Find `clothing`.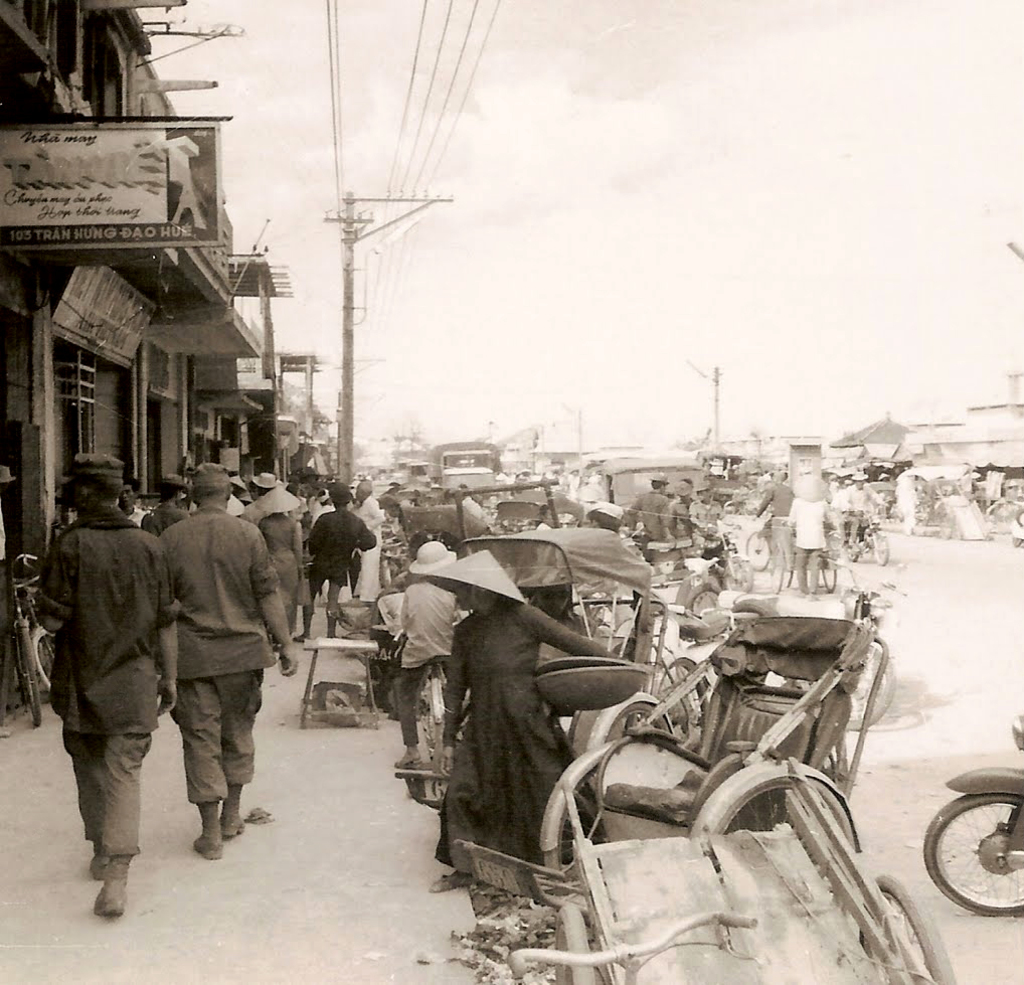
bbox=[129, 497, 148, 521].
